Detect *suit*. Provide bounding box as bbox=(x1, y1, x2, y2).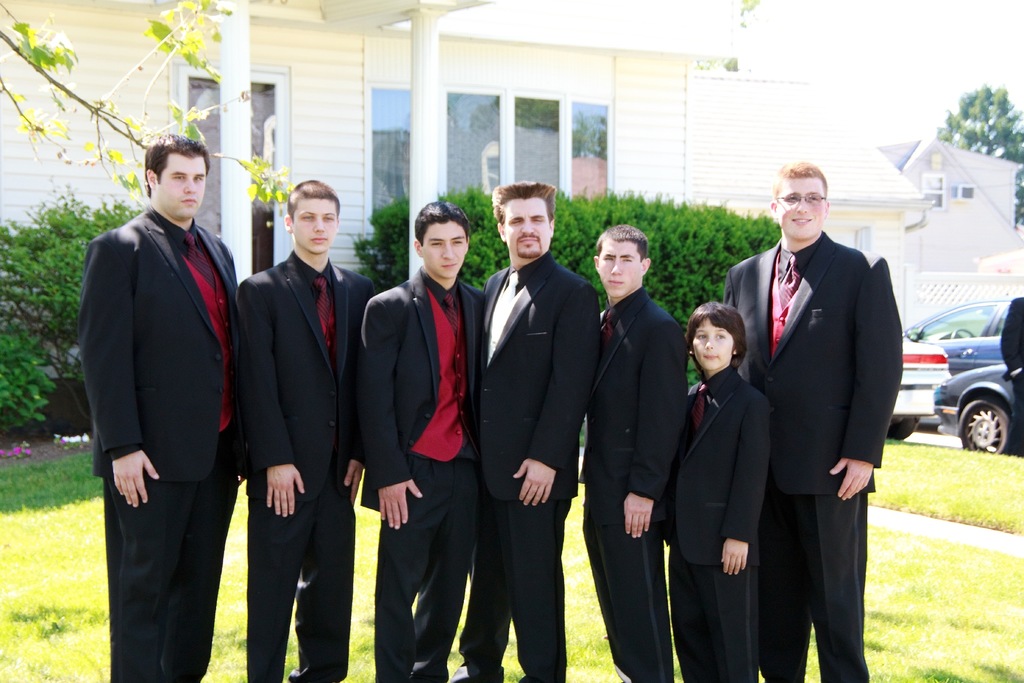
bbox=(999, 294, 1023, 454).
